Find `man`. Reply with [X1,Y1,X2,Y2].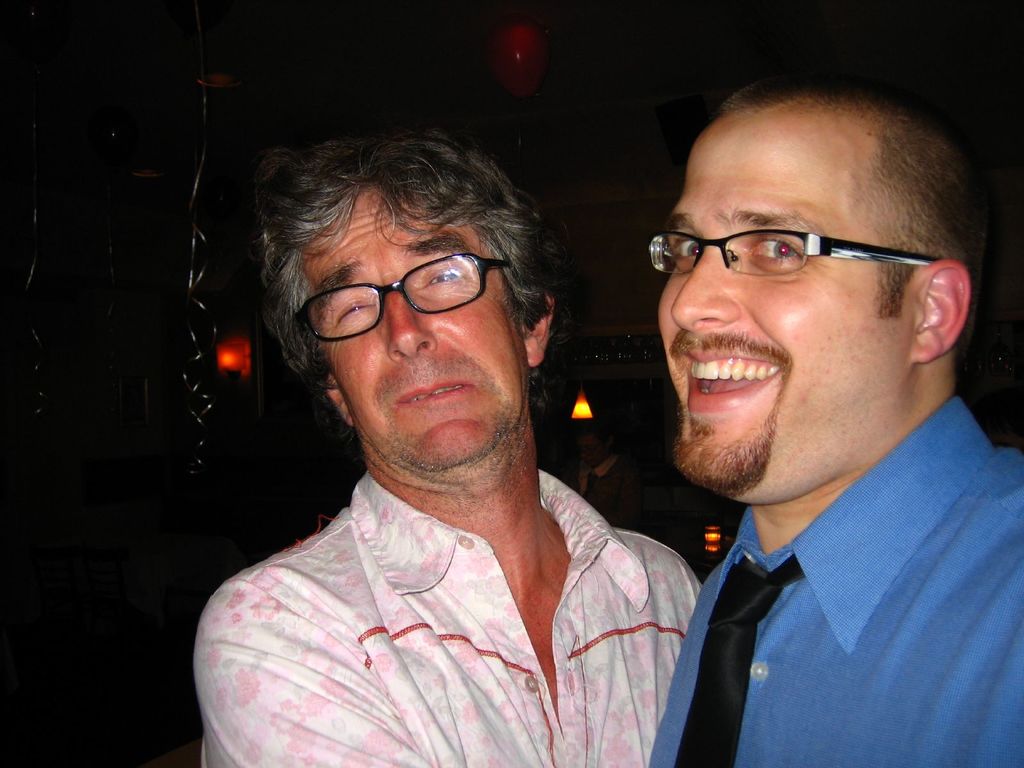
[644,91,1023,767].
